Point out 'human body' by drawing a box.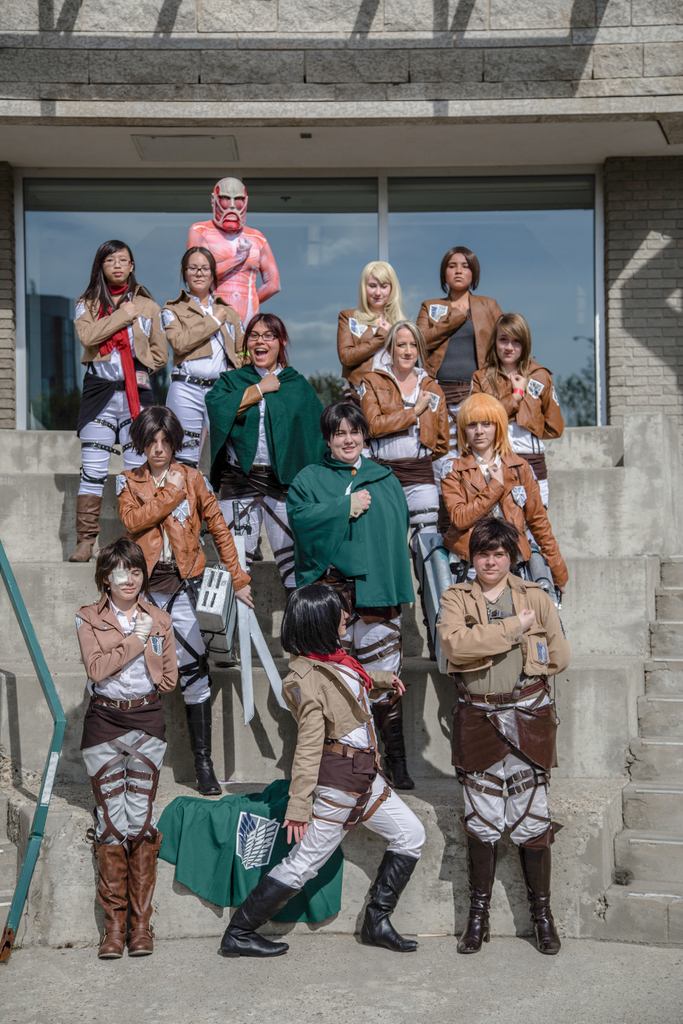
left=470, top=309, right=561, bottom=514.
